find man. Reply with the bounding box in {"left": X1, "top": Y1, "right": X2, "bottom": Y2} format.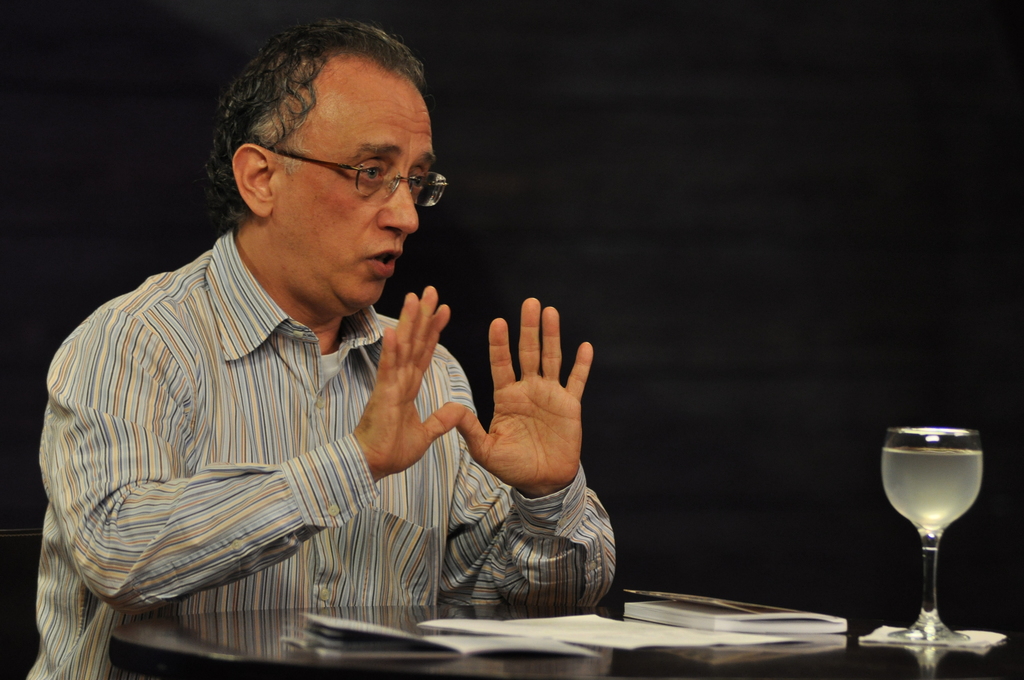
{"left": 61, "top": 37, "right": 591, "bottom": 664}.
